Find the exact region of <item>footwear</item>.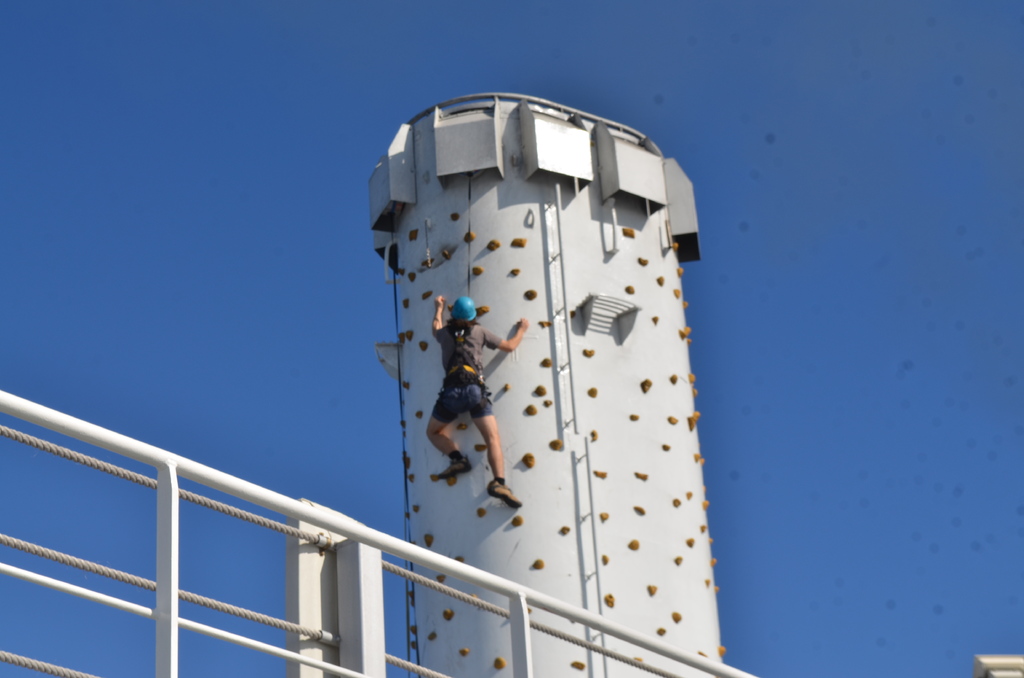
Exact region: {"left": 436, "top": 453, "right": 474, "bottom": 477}.
